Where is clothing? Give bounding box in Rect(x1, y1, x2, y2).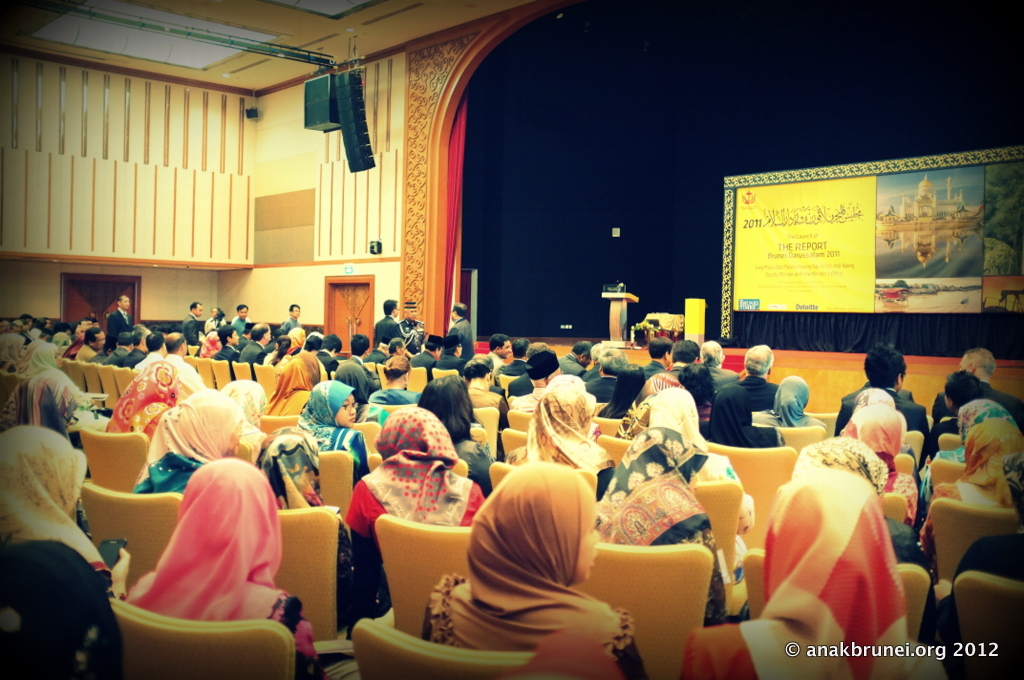
Rect(241, 334, 272, 366).
